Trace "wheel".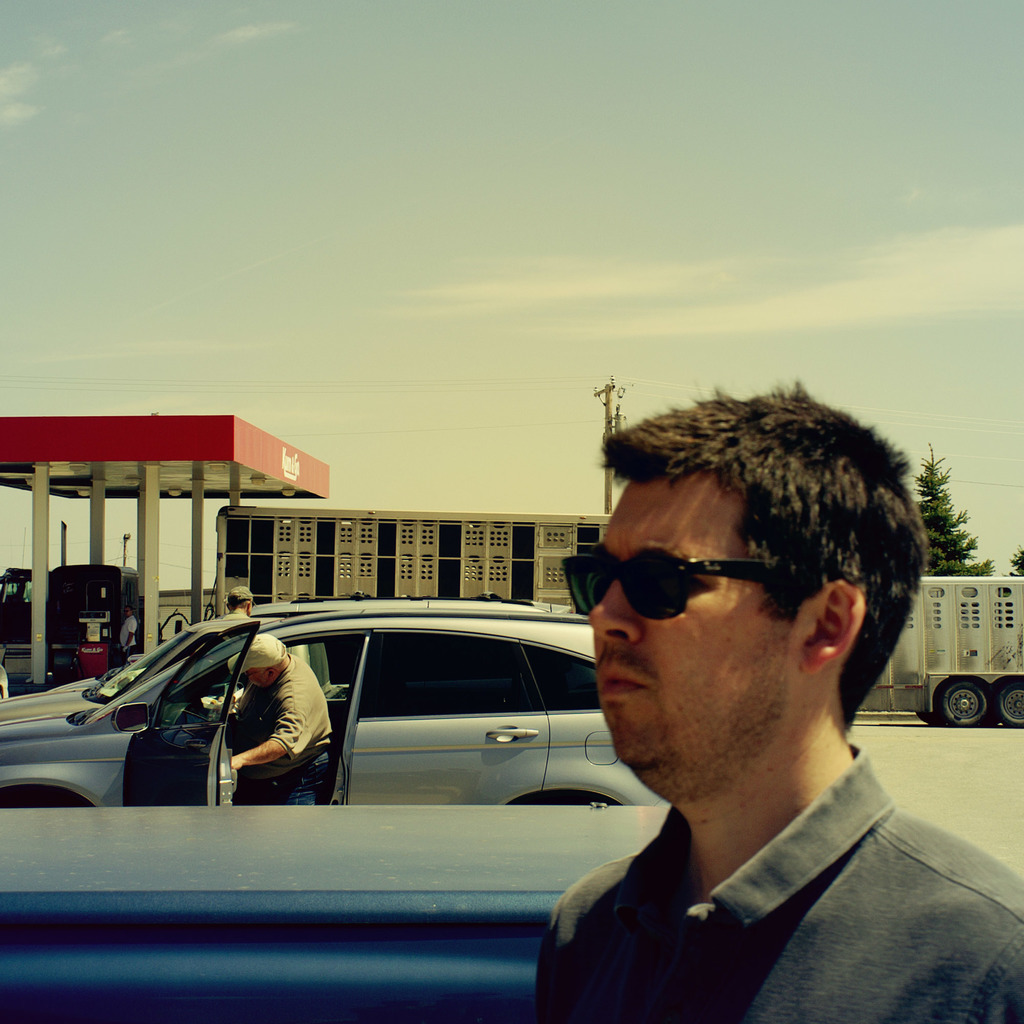
Traced to bbox=(989, 678, 1023, 728).
